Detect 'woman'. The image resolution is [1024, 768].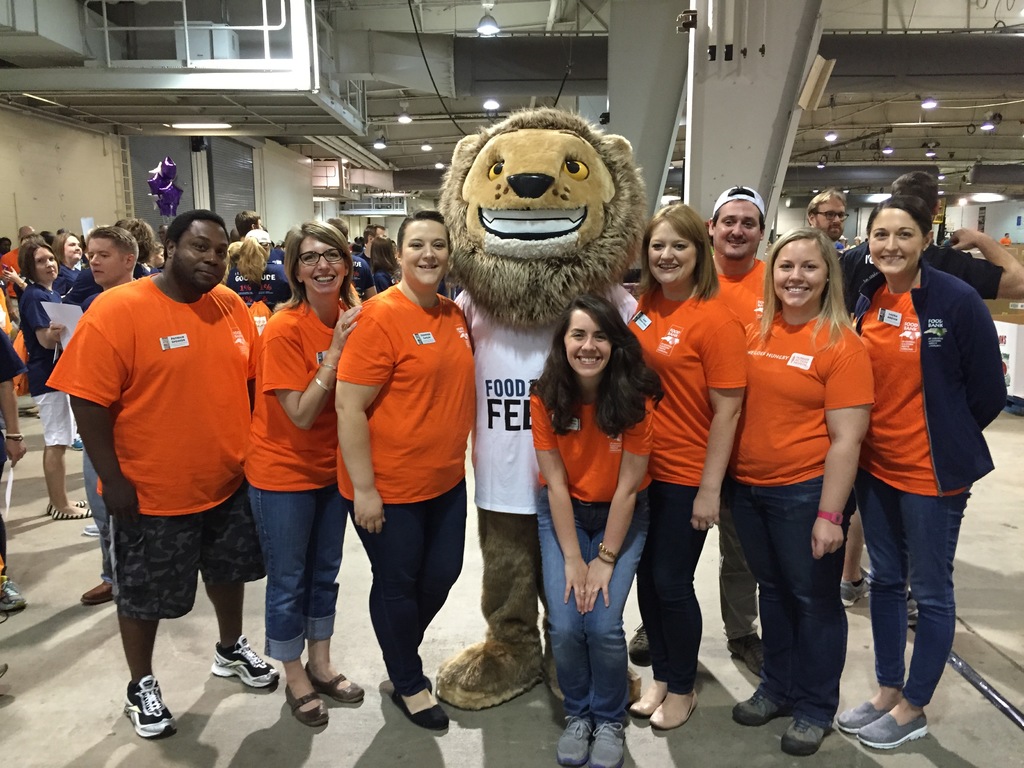
(left=846, top=190, right=1007, bottom=754).
